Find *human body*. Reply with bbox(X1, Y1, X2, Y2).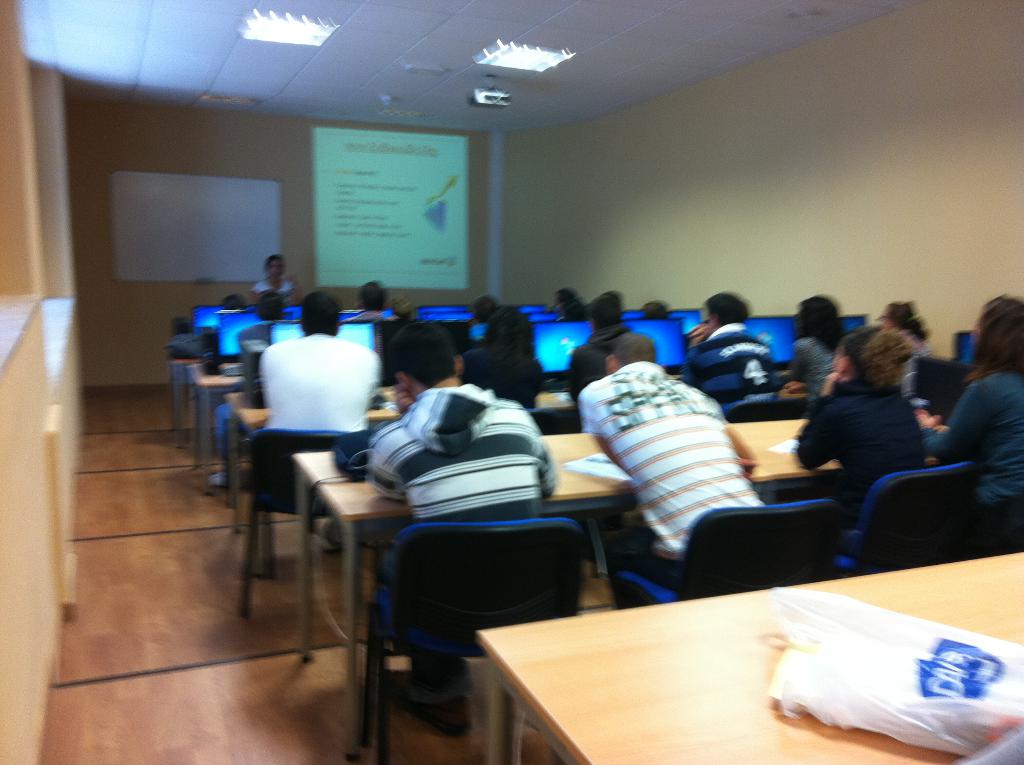
bbox(258, 335, 386, 551).
